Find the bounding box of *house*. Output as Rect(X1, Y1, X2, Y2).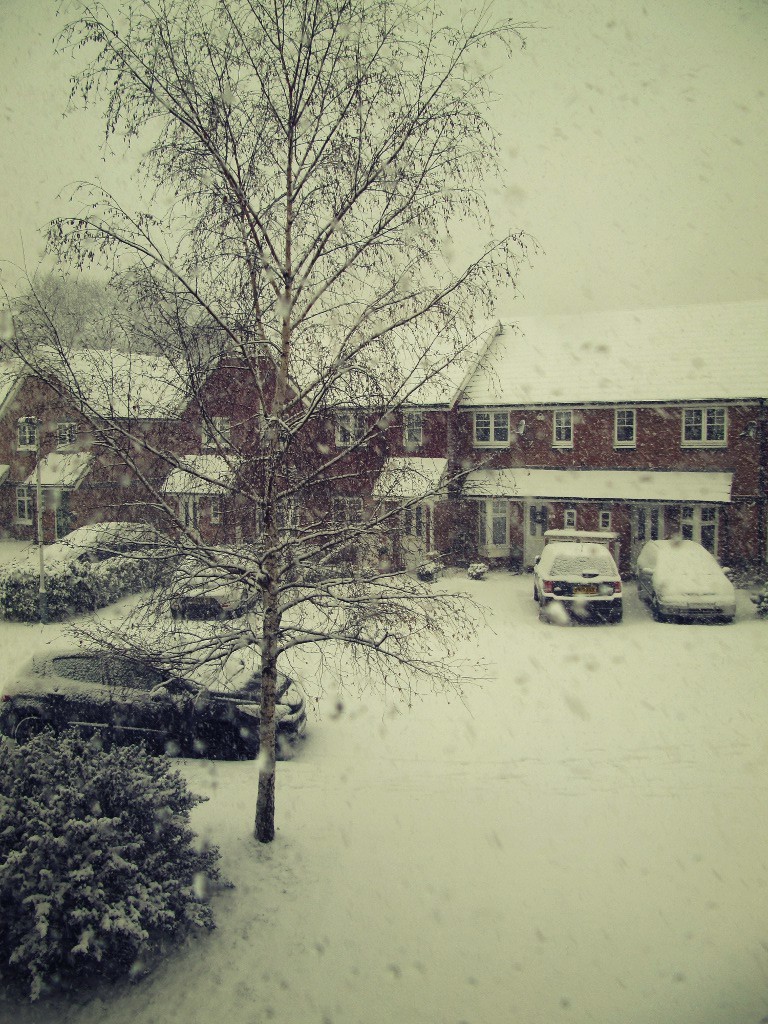
Rect(0, 306, 767, 543).
